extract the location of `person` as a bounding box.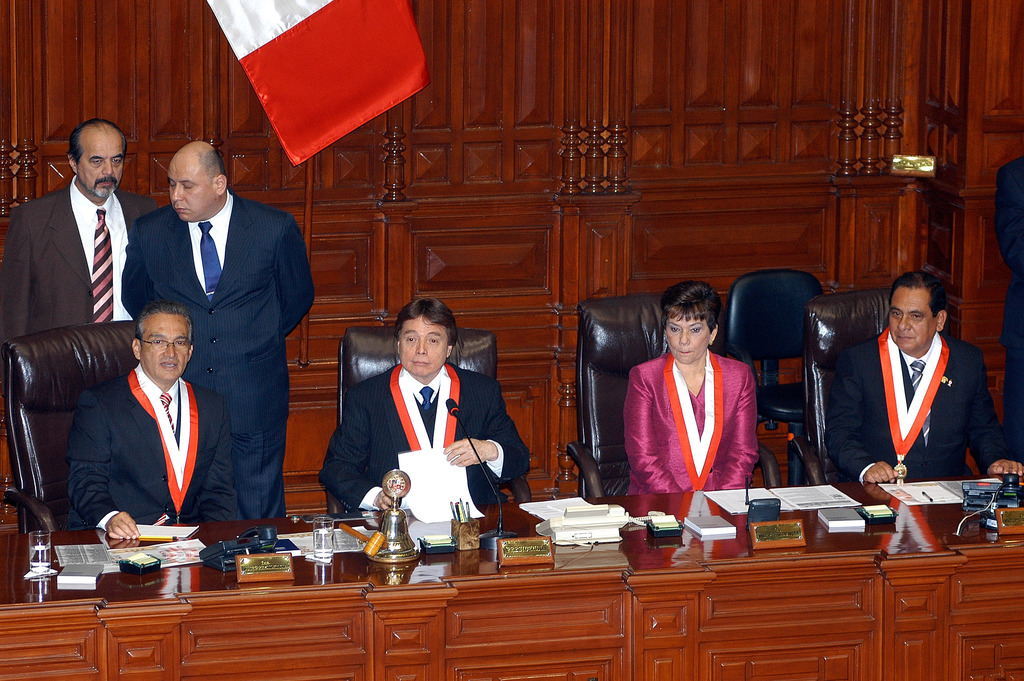
{"left": 840, "top": 254, "right": 991, "bottom": 533}.
